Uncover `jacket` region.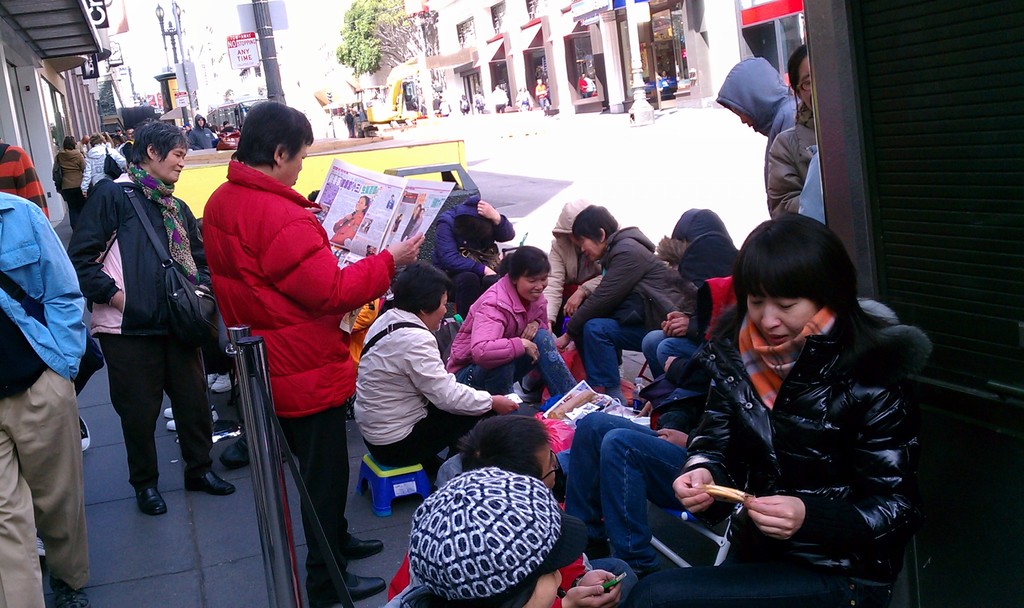
Uncovered: locate(708, 49, 801, 175).
